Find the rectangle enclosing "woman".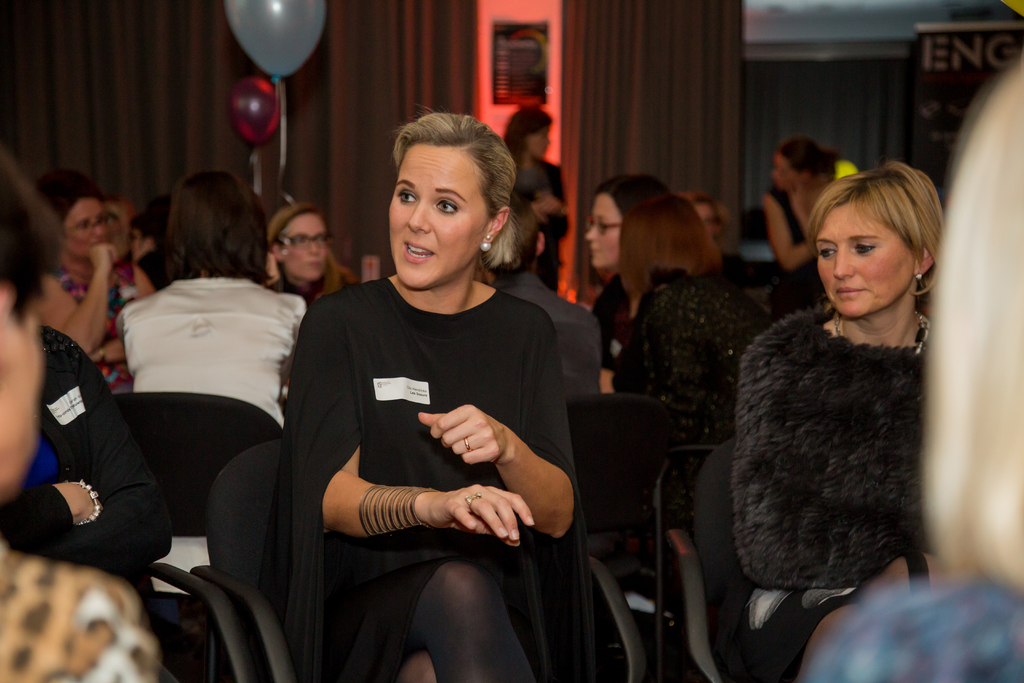
<region>586, 176, 769, 682</region>.
